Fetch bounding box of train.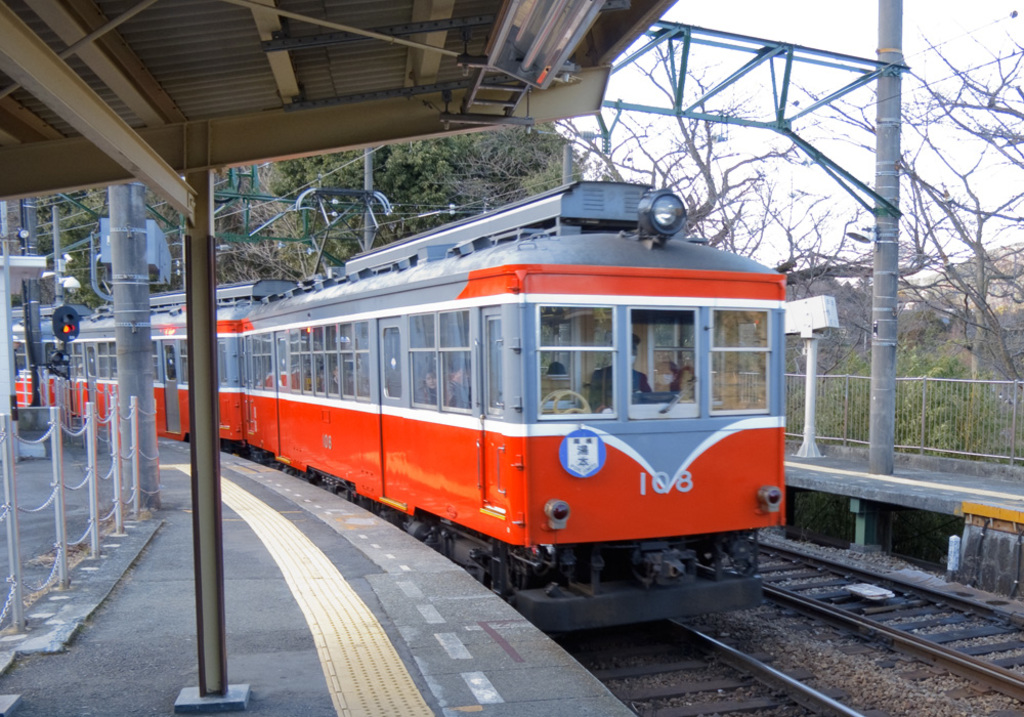
Bbox: 0,186,792,631.
